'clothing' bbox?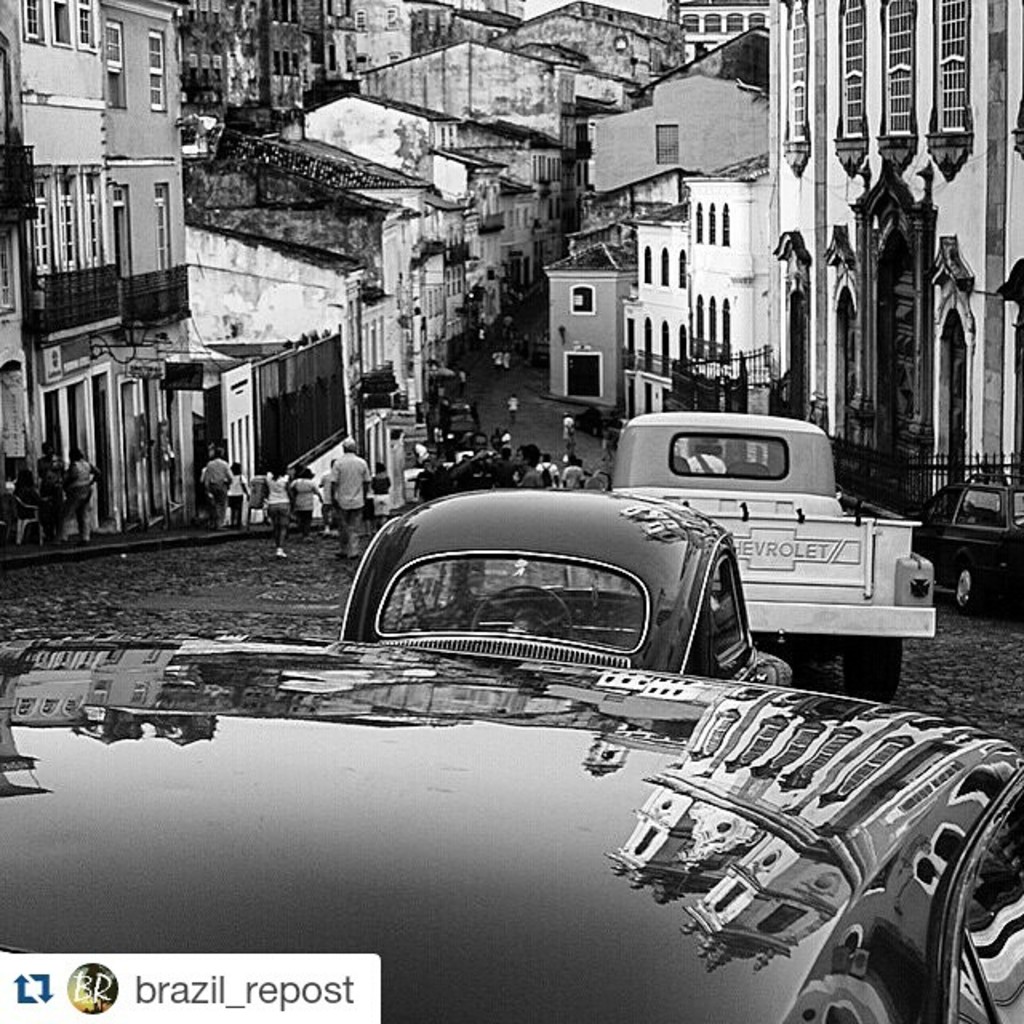
[left=323, top=454, right=374, bottom=560]
